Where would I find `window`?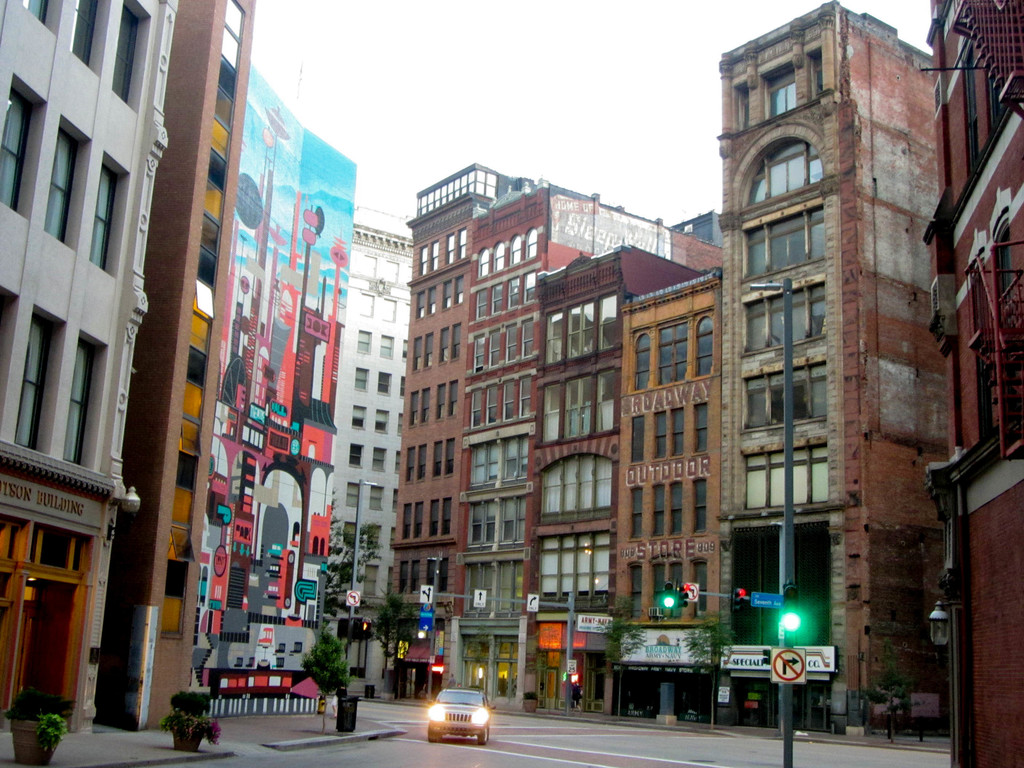
At locate(43, 111, 95, 250).
